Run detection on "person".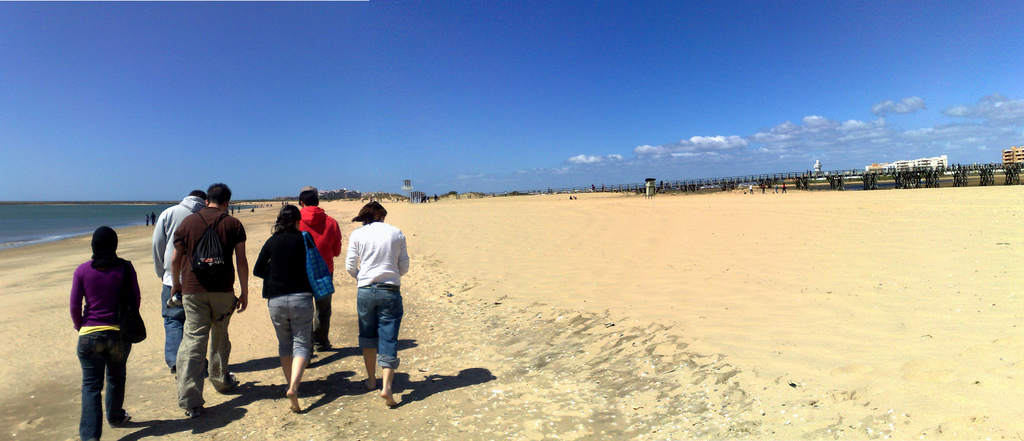
Result: box=[761, 178, 764, 191].
